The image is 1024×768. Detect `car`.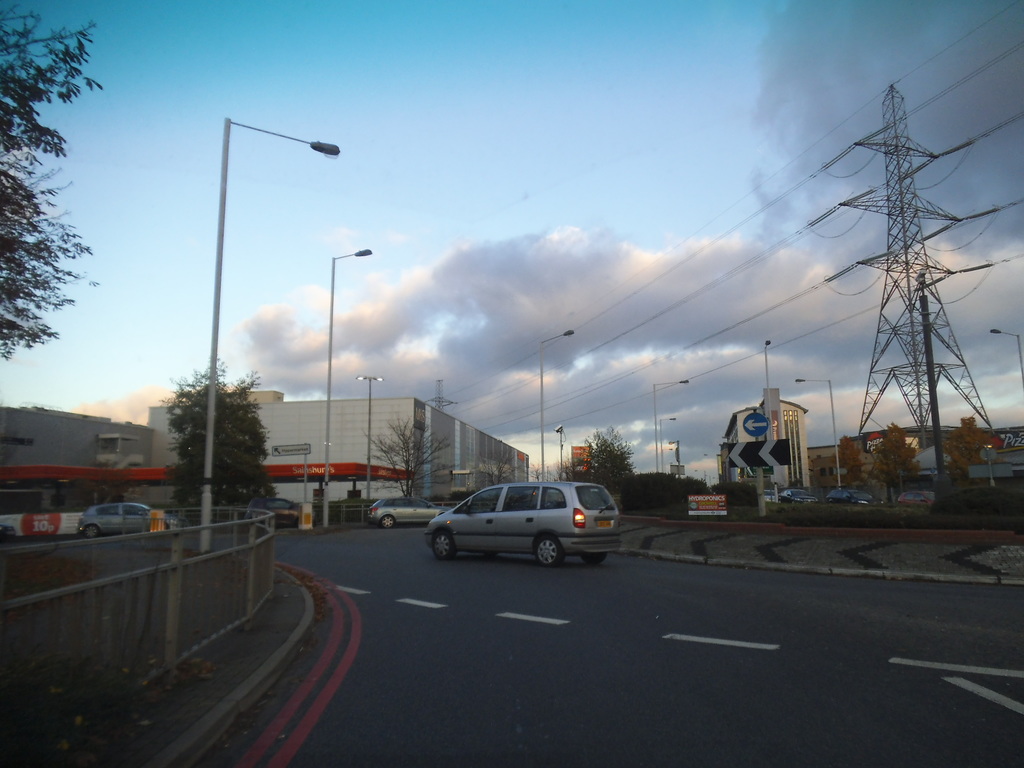
Detection: box(425, 482, 618, 570).
